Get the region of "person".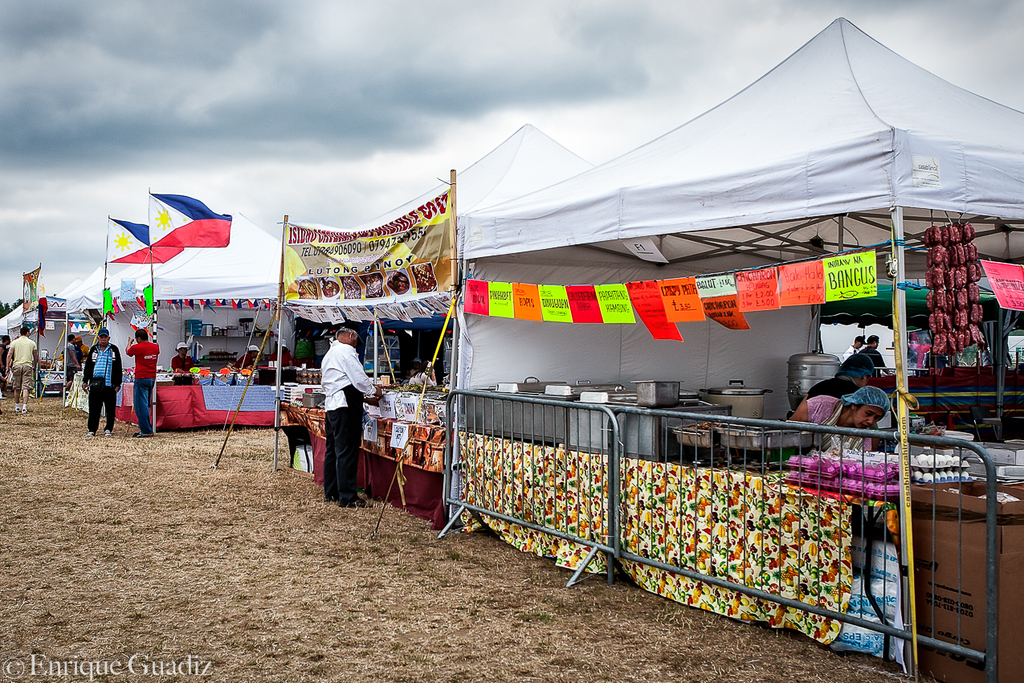
select_region(126, 331, 161, 431).
